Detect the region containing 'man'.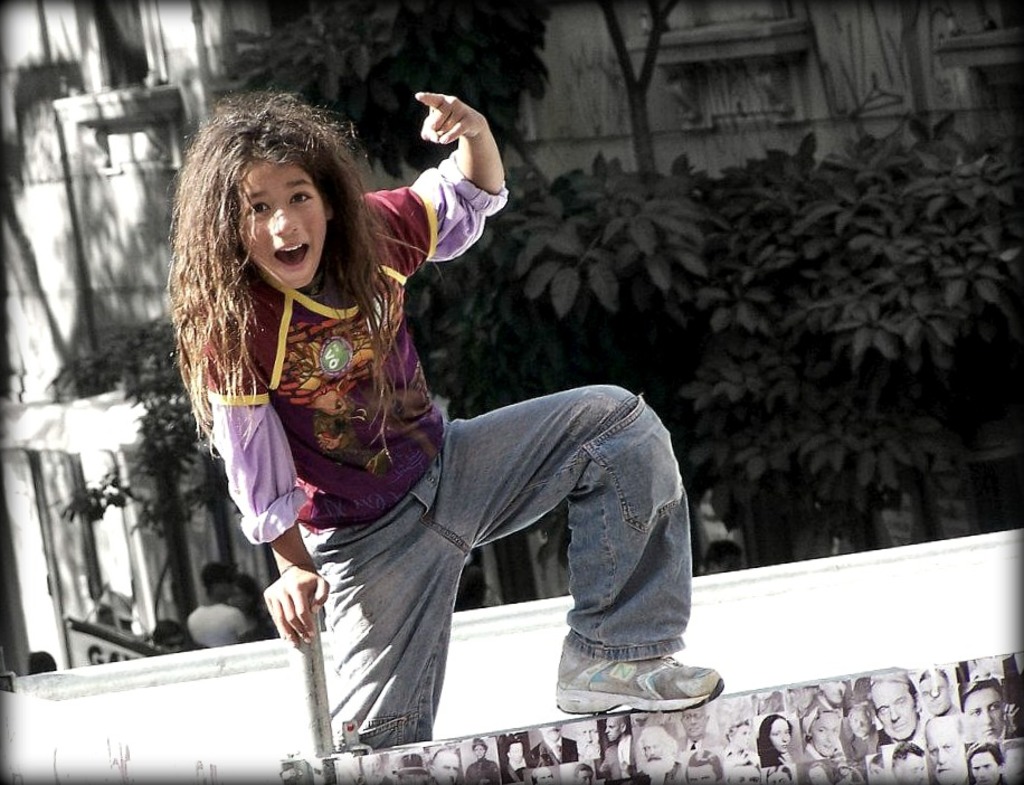
BBox(718, 720, 755, 777).
